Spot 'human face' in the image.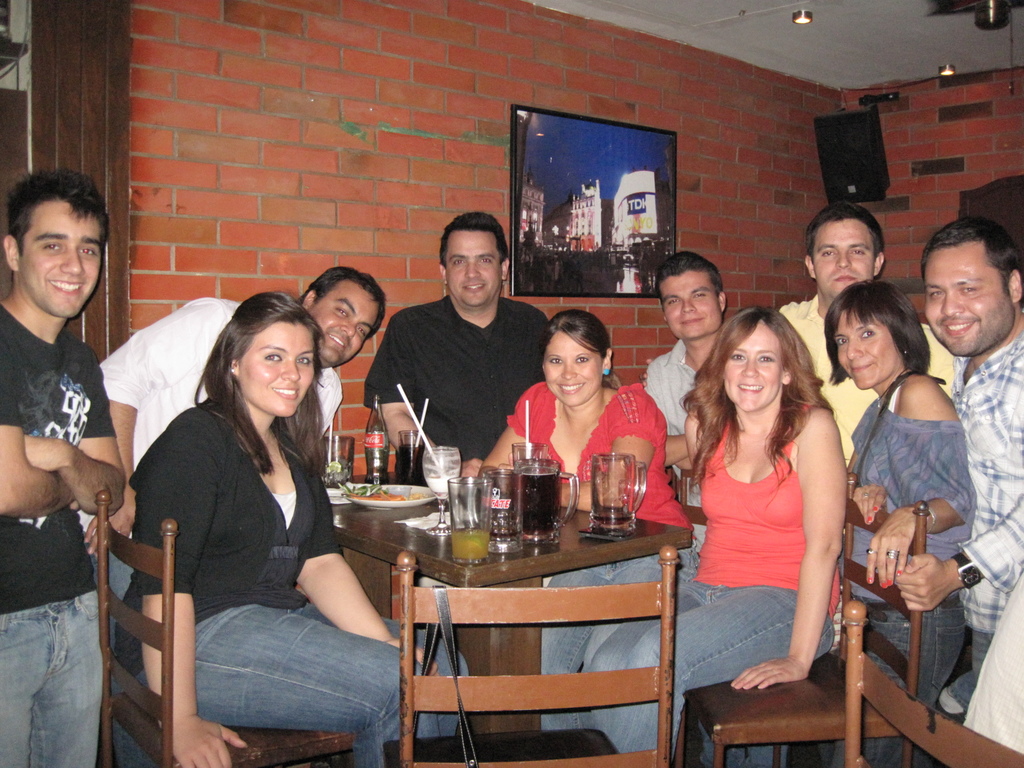
'human face' found at left=925, top=243, right=1012, bottom=358.
